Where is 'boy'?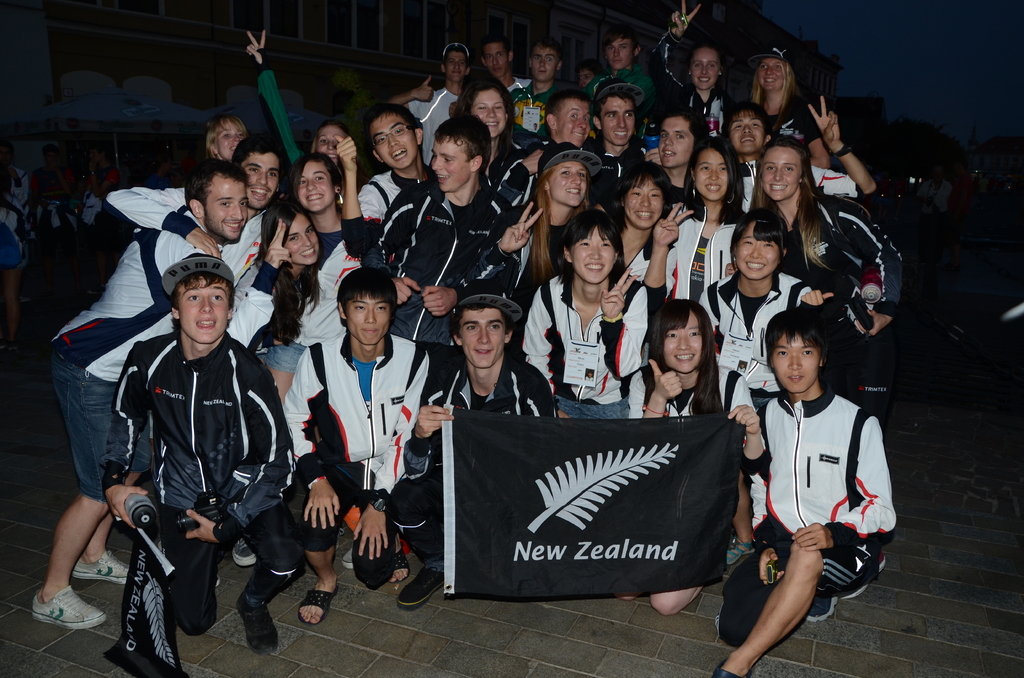
280, 271, 445, 612.
